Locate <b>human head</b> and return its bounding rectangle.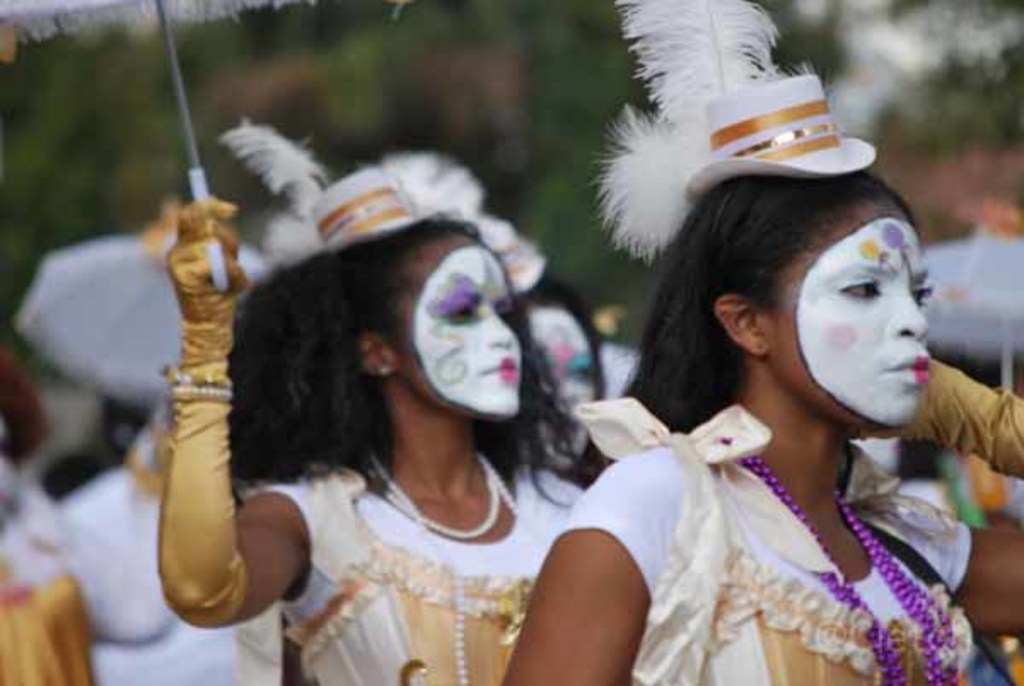
select_region(261, 217, 529, 421).
